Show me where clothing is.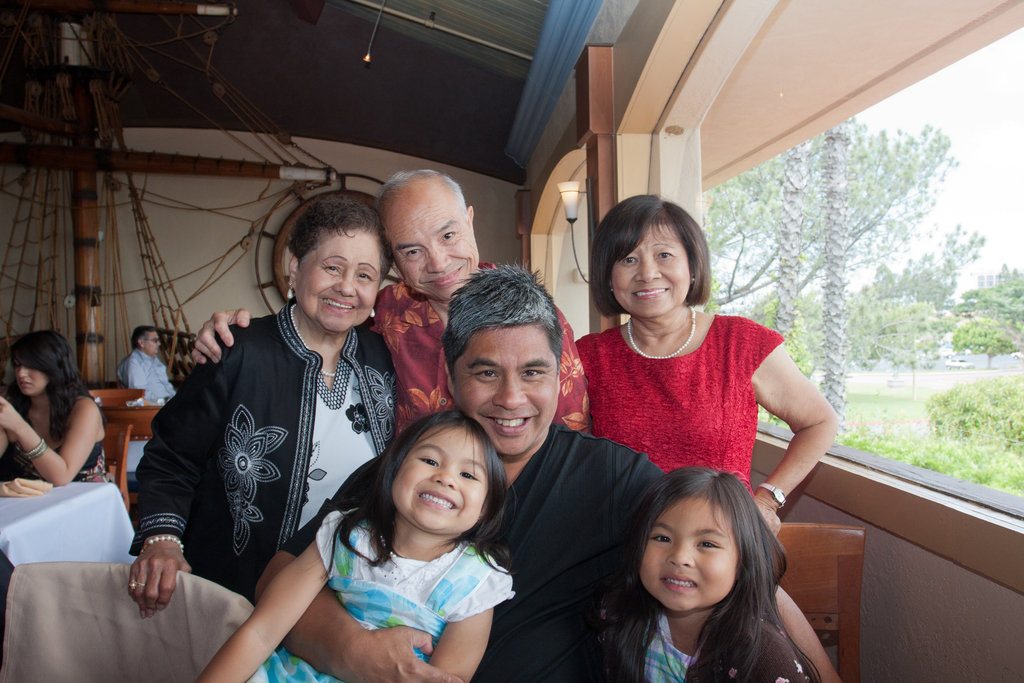
clothing is at [116, 349, 179, 402].
